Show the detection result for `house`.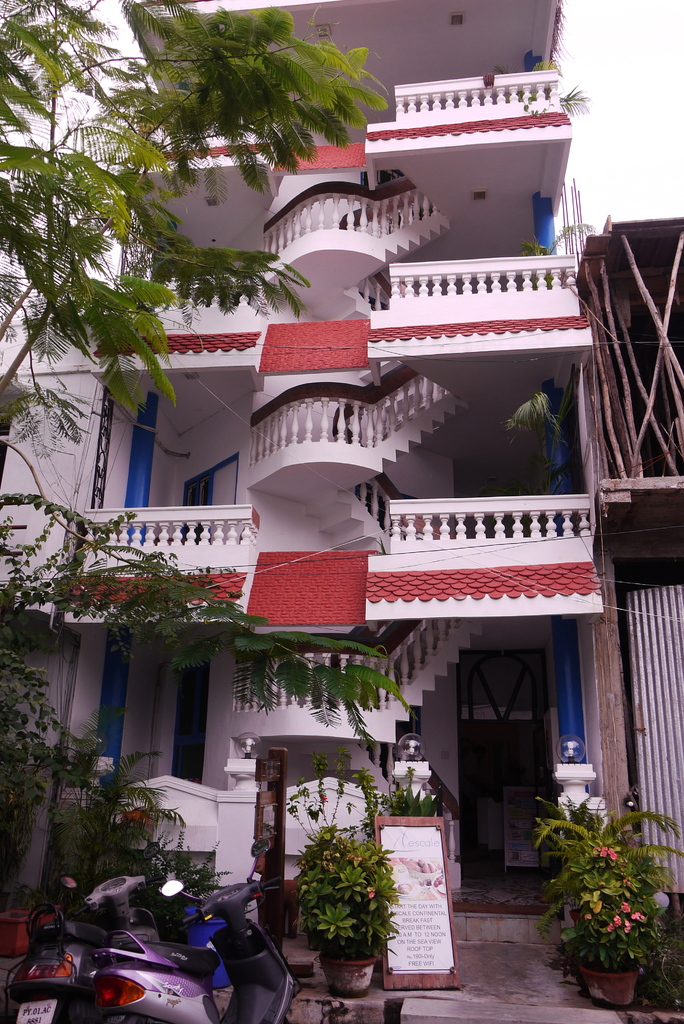
0 0 683 1023.
